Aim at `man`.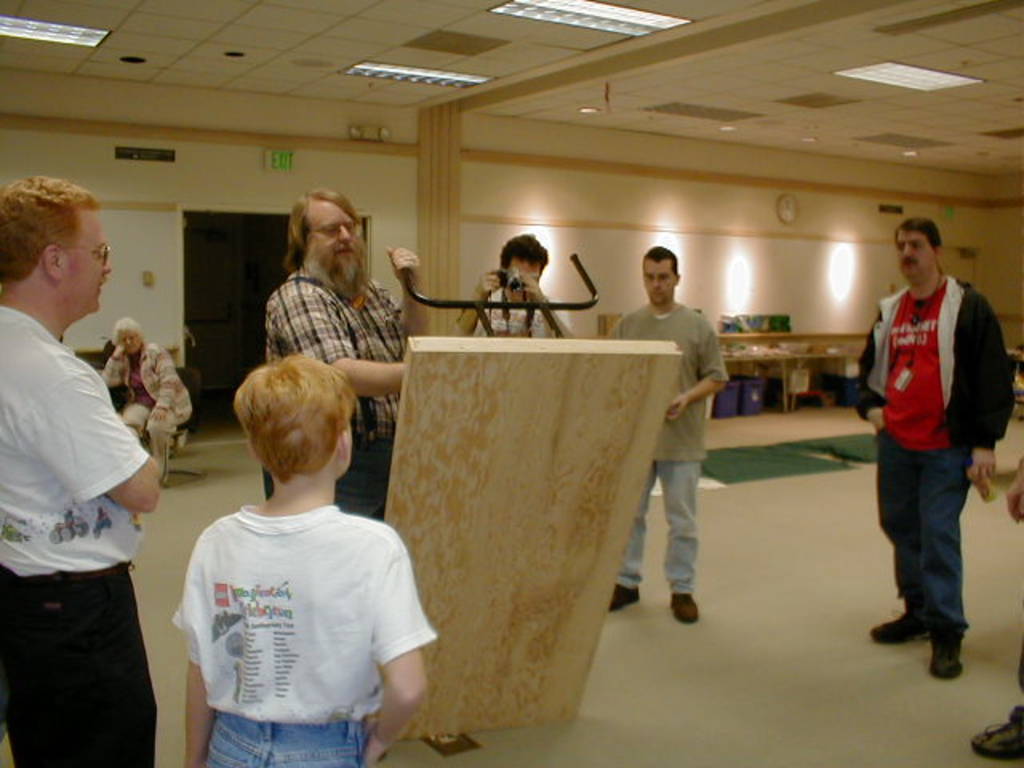
Aimed at left=610, top=245, right=730, bottom=626.
